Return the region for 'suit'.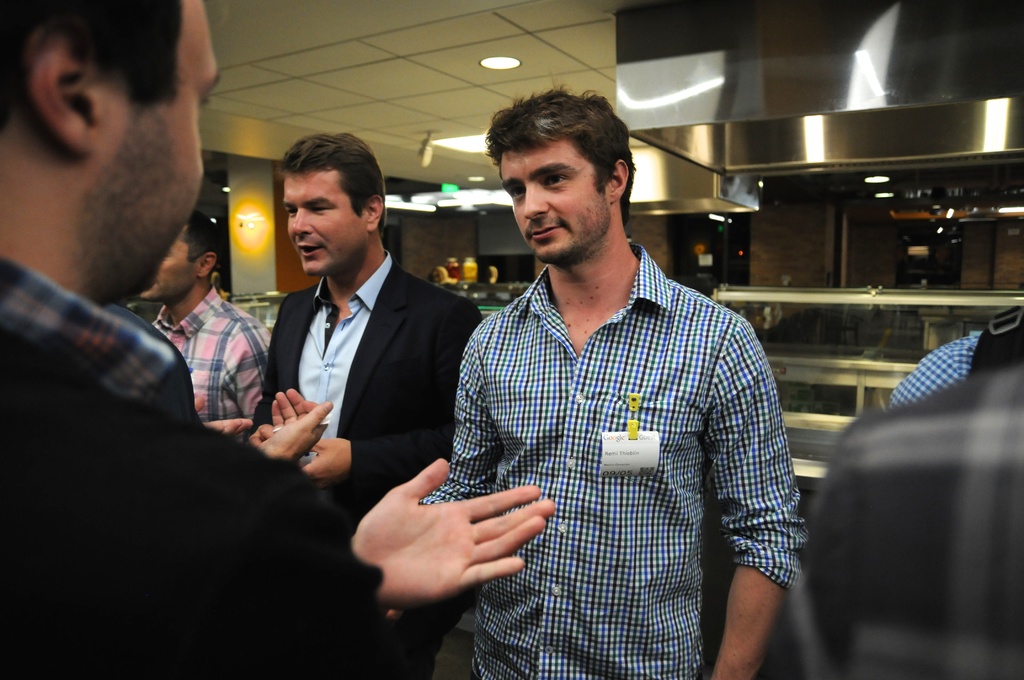
254, 264, 483, 679.
